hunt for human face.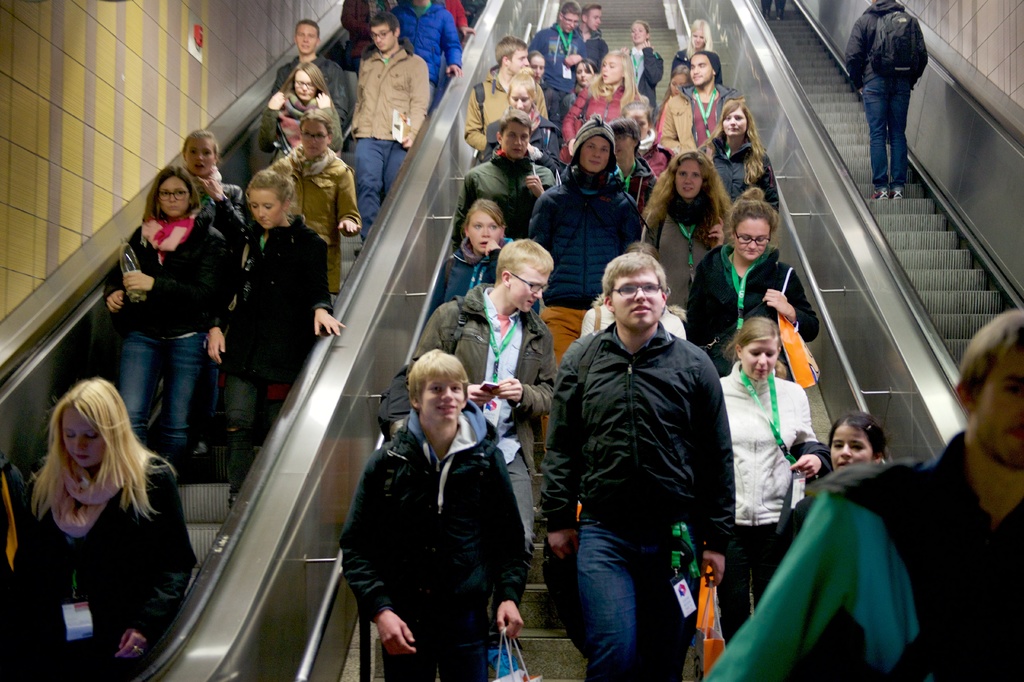
Hunted down at left=299, top=120, right=327, bottom=157.
